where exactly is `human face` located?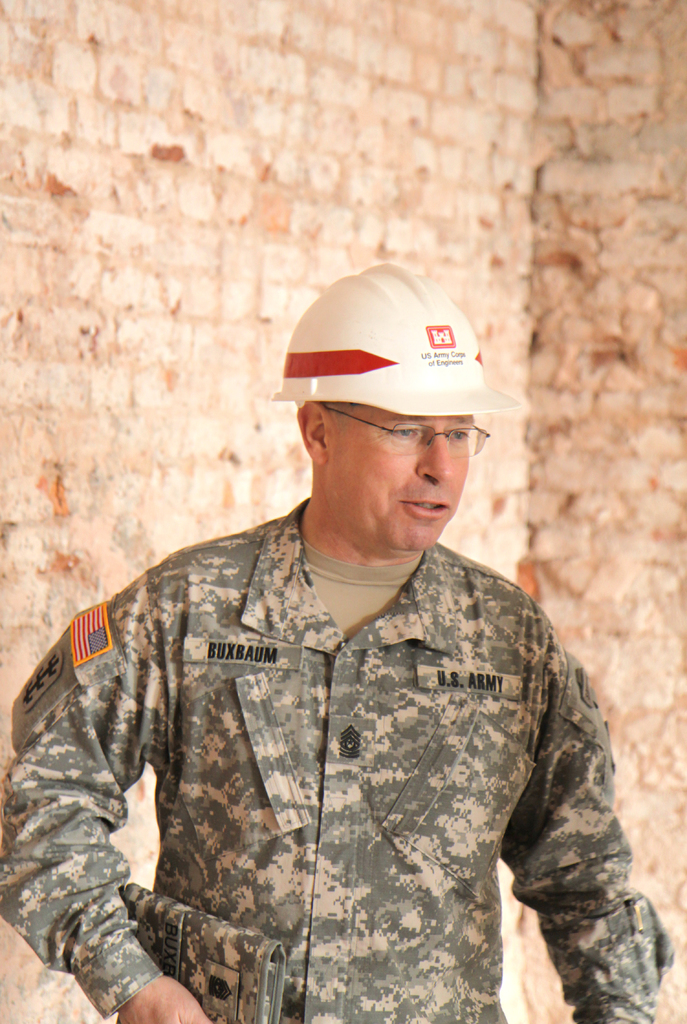
Its bounding box is bbox=[326, 404, 472, 547].
